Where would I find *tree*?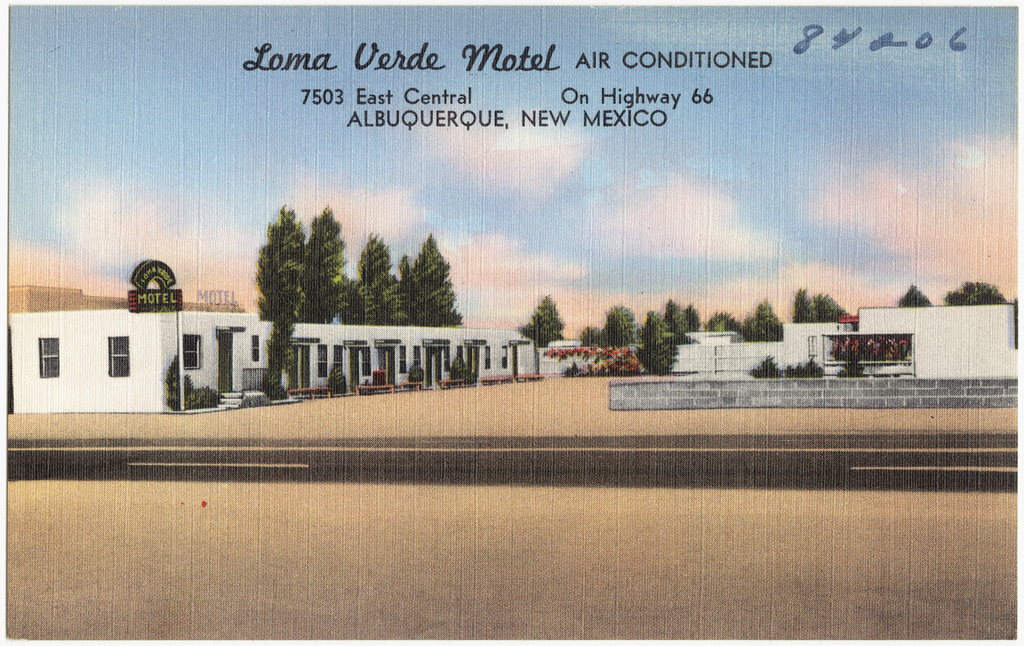
At {"x1": 899, "y1": 285, "x2": 932, "y2": 306}.
